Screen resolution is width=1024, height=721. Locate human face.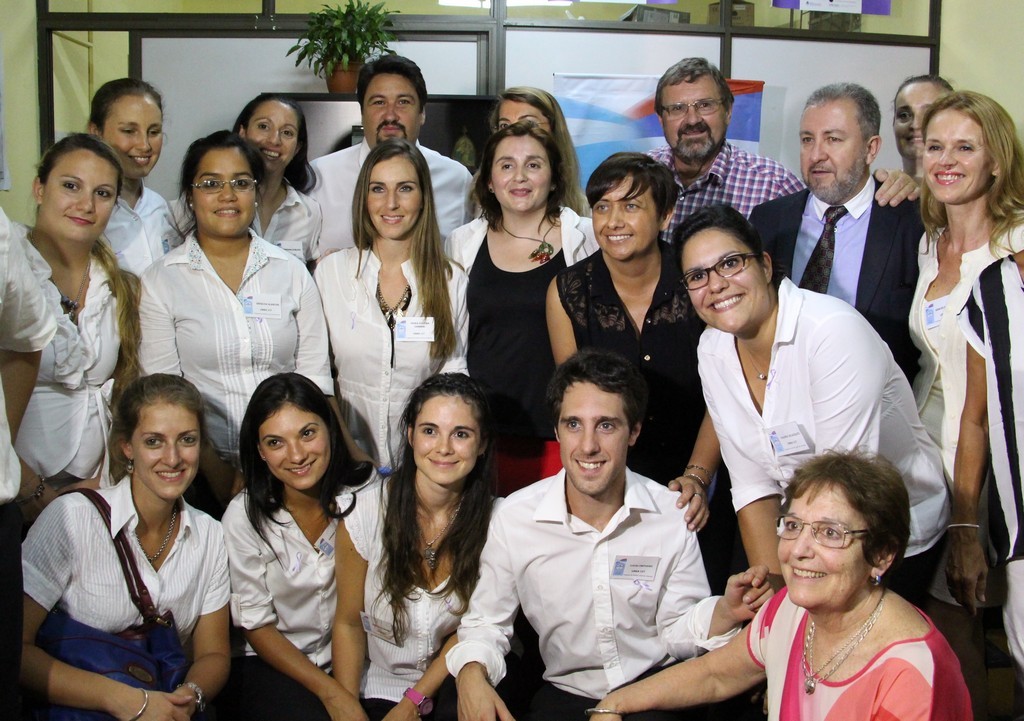
BBox(41, 156, 124, 247).
